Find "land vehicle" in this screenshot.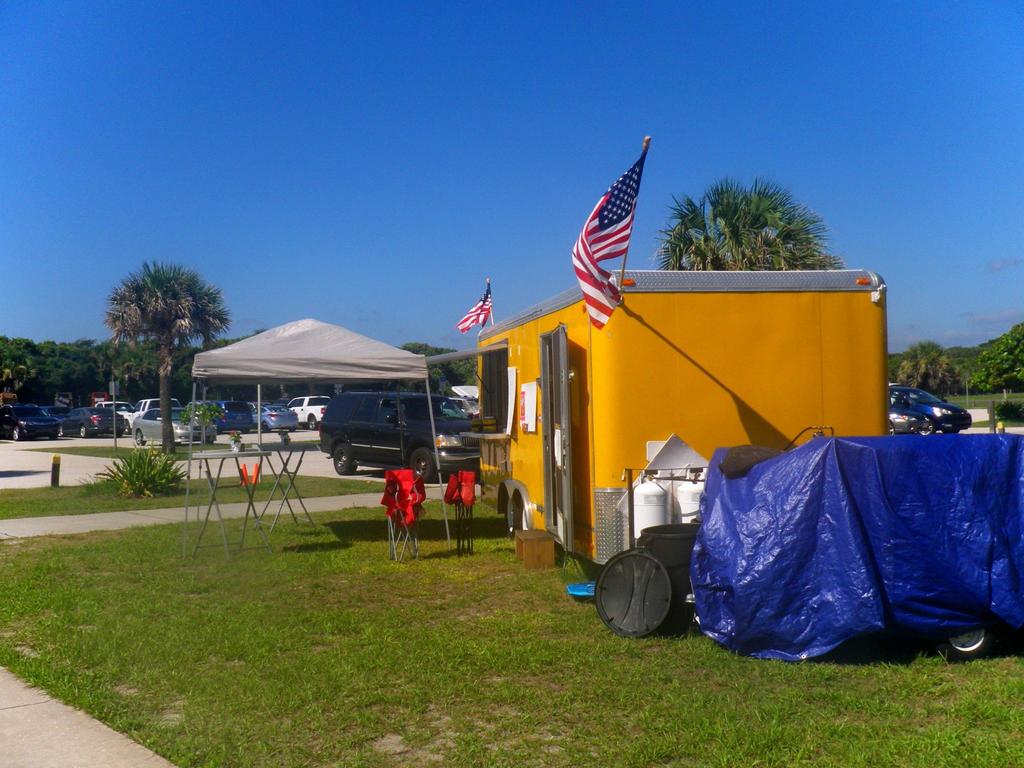
The bounding box for "land vehicle" is rect(102, 402, 133, 424).
